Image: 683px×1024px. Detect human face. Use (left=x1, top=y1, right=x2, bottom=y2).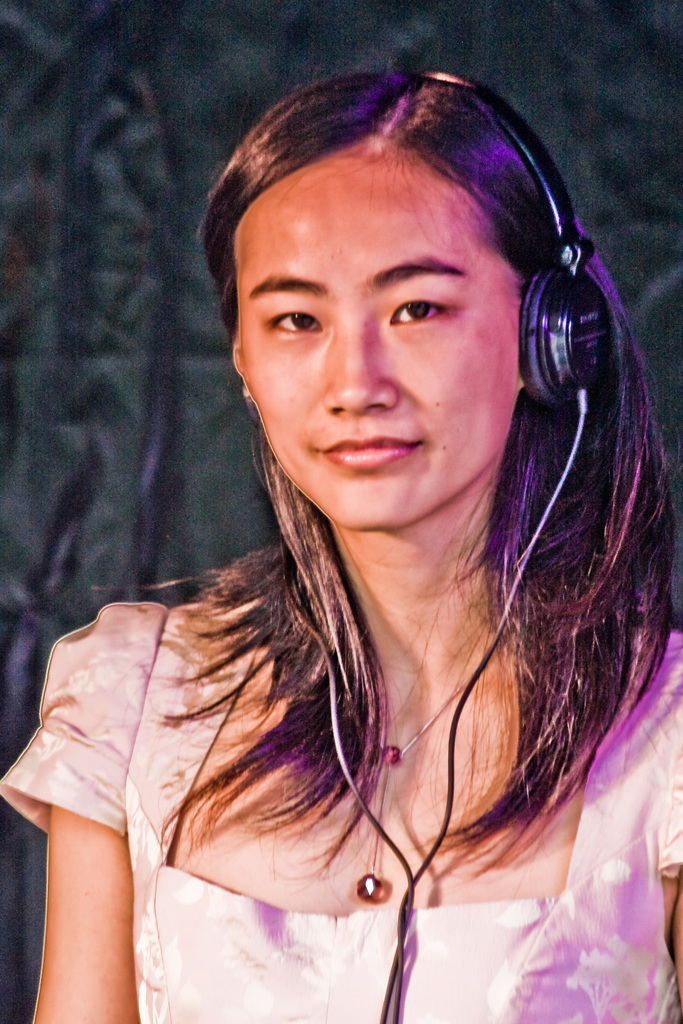
(left=238, top=141, right=523, bottom=533).
